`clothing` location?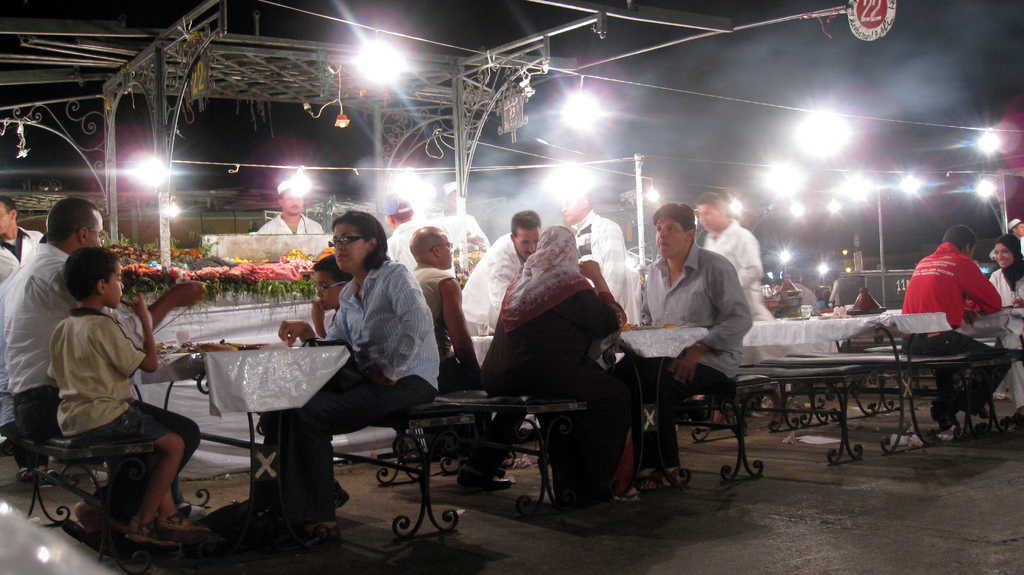
Rect(417, 259, 454, 408)
